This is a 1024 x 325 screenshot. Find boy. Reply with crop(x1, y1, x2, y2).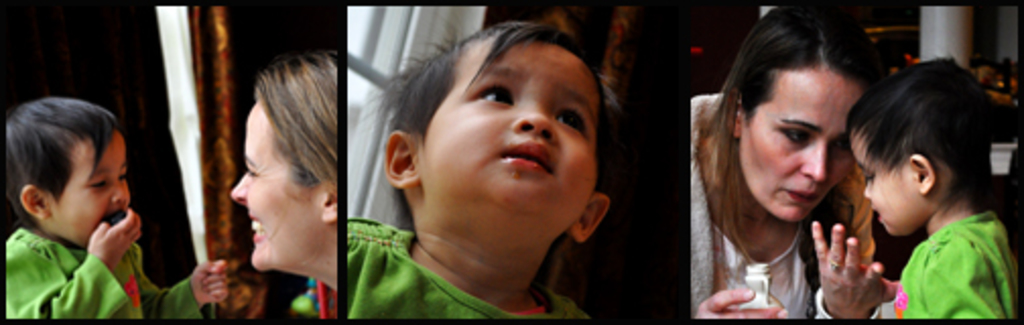
crop(0, 95, 230, 323).
